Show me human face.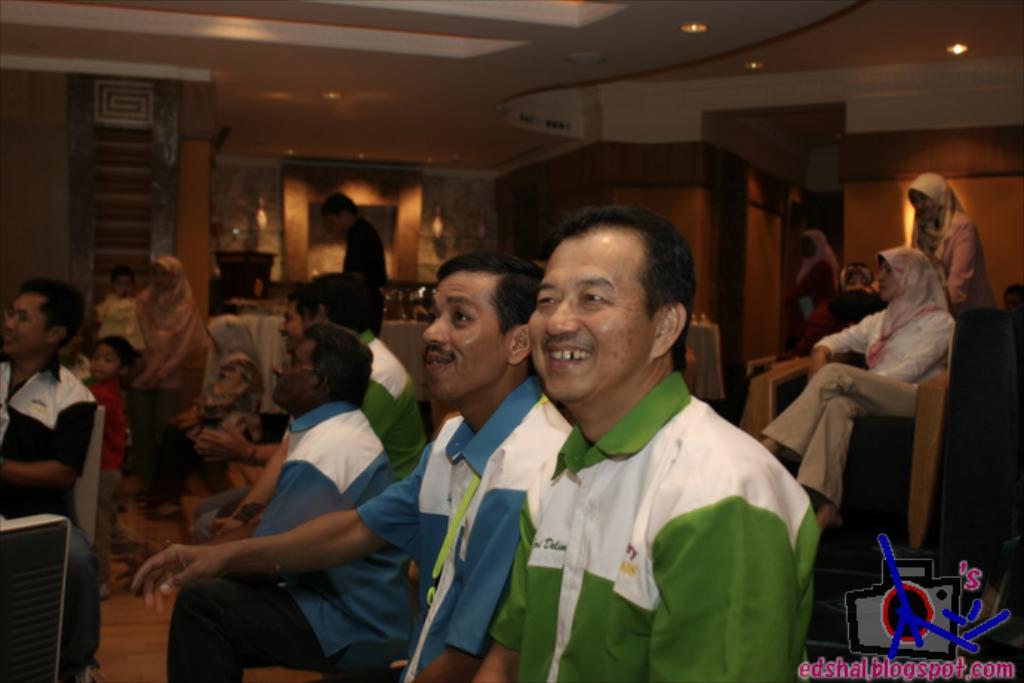
human face is here: [271, 296, 299, 344].
